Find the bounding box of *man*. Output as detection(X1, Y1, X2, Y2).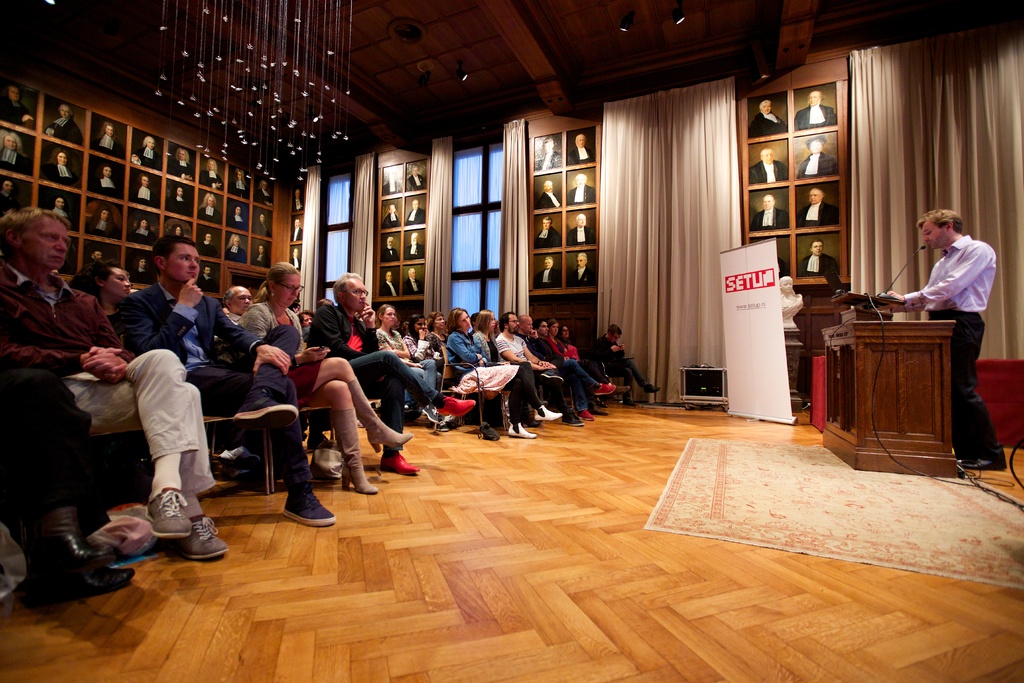
detection(497, 306, 577, 427).
